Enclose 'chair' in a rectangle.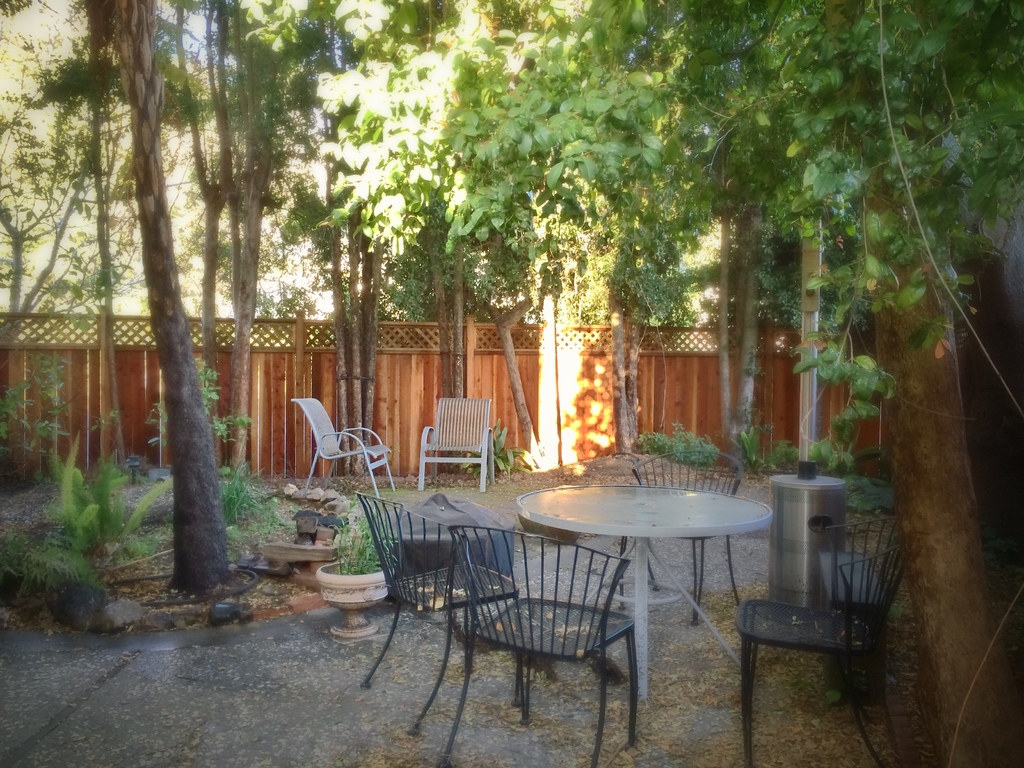
x1=356, y1=494, x2=522, y2=744.
